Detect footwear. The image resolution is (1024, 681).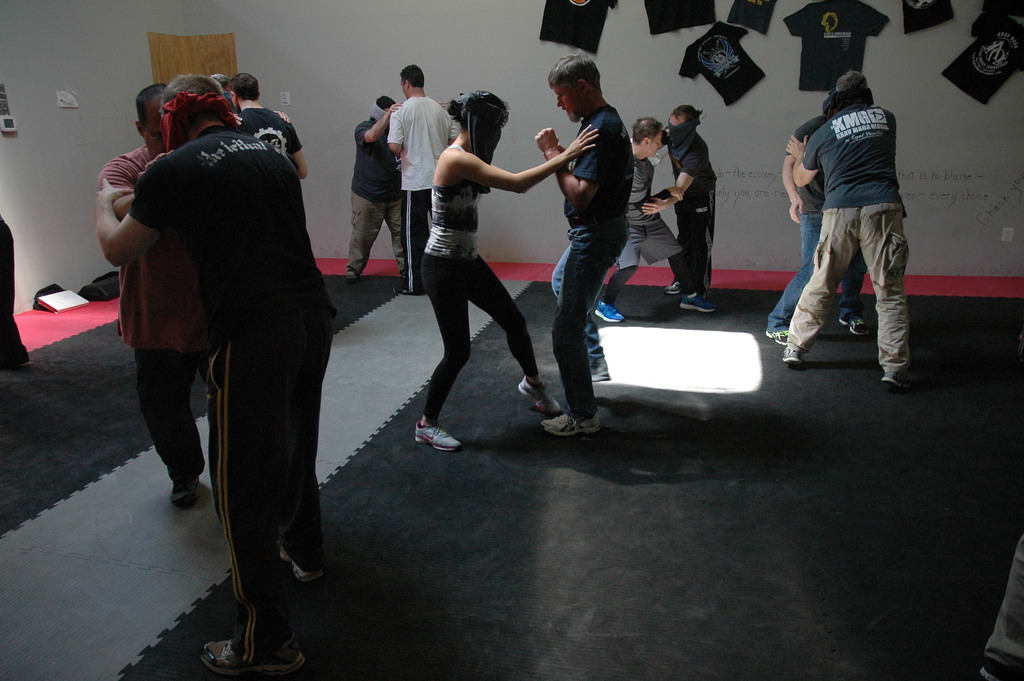
<region>763, 327, 788, 346</region>.
